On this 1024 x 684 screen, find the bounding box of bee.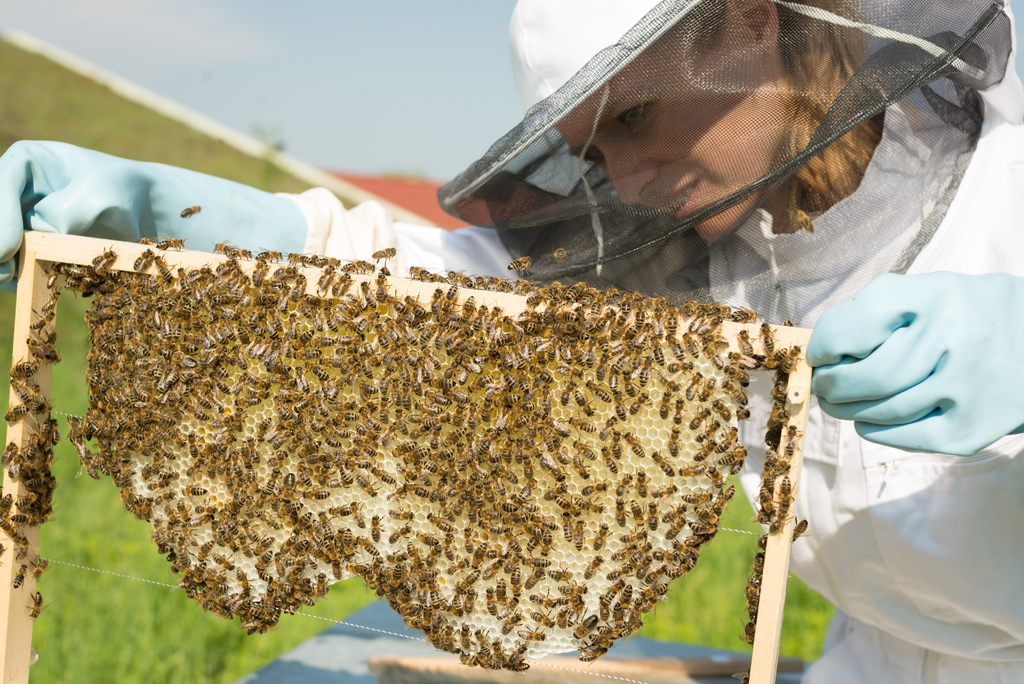
Bounding box: (321, 431, 340, 448).
